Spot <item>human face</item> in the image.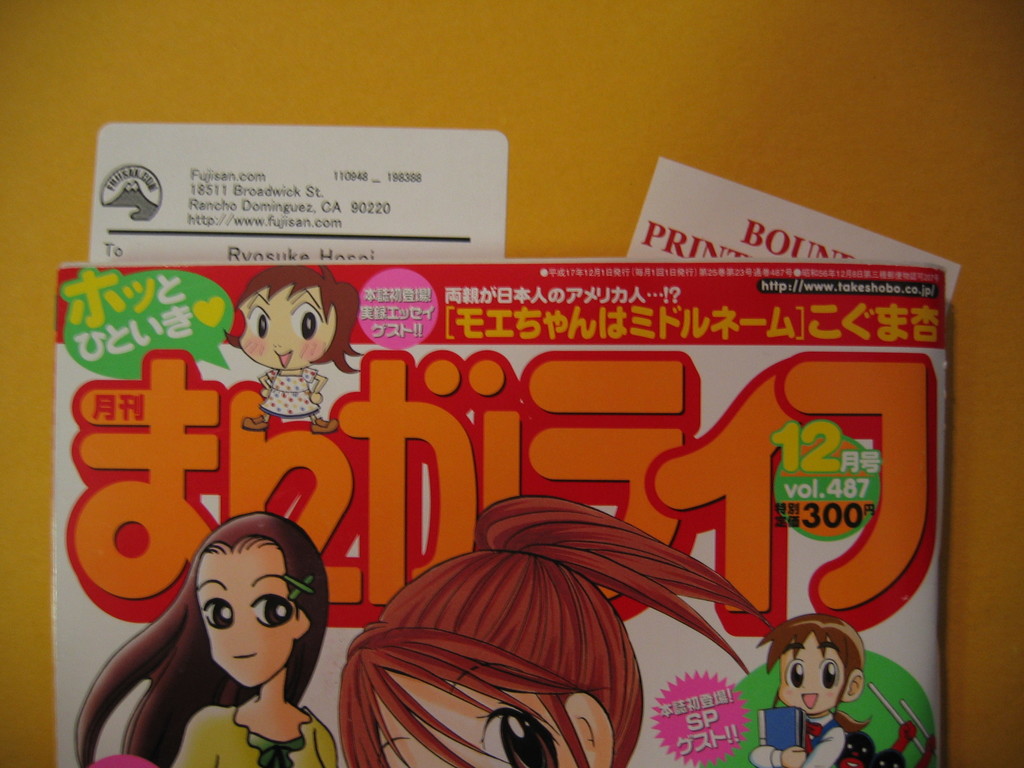
<item>human face</item> found at Rect(773, 648, 840, 704).
